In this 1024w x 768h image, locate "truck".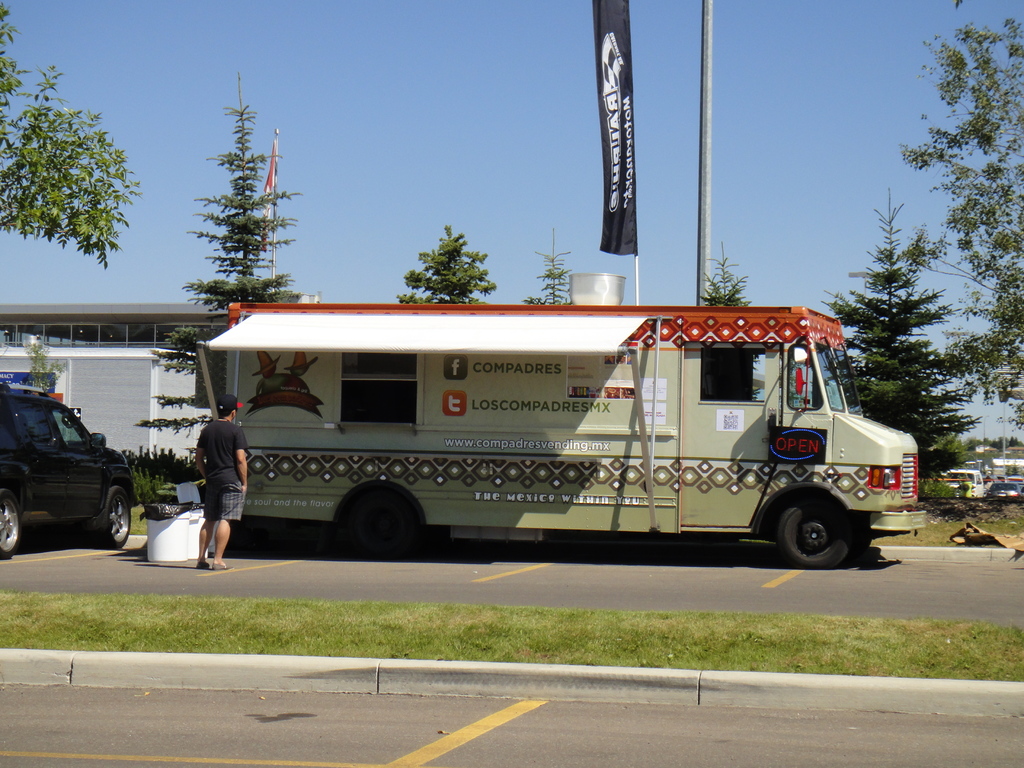
Bounding box: pyautogui.locateOnScreen(156, 293, 902, 588).
